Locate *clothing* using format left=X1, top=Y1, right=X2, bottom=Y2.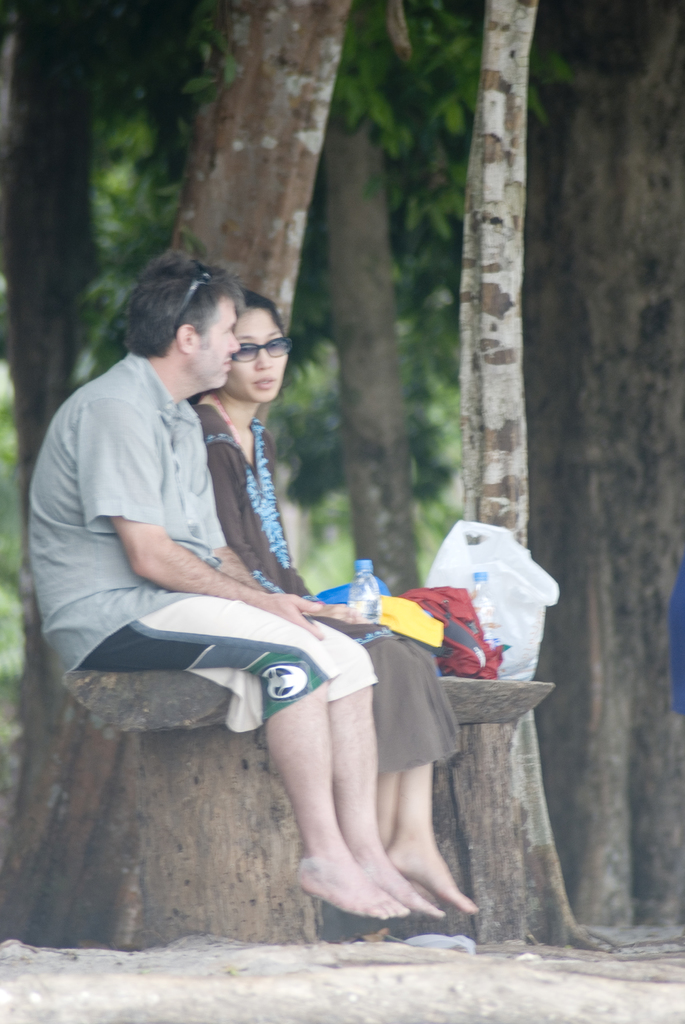
left=191, top=396, right=461, bottom=787.
